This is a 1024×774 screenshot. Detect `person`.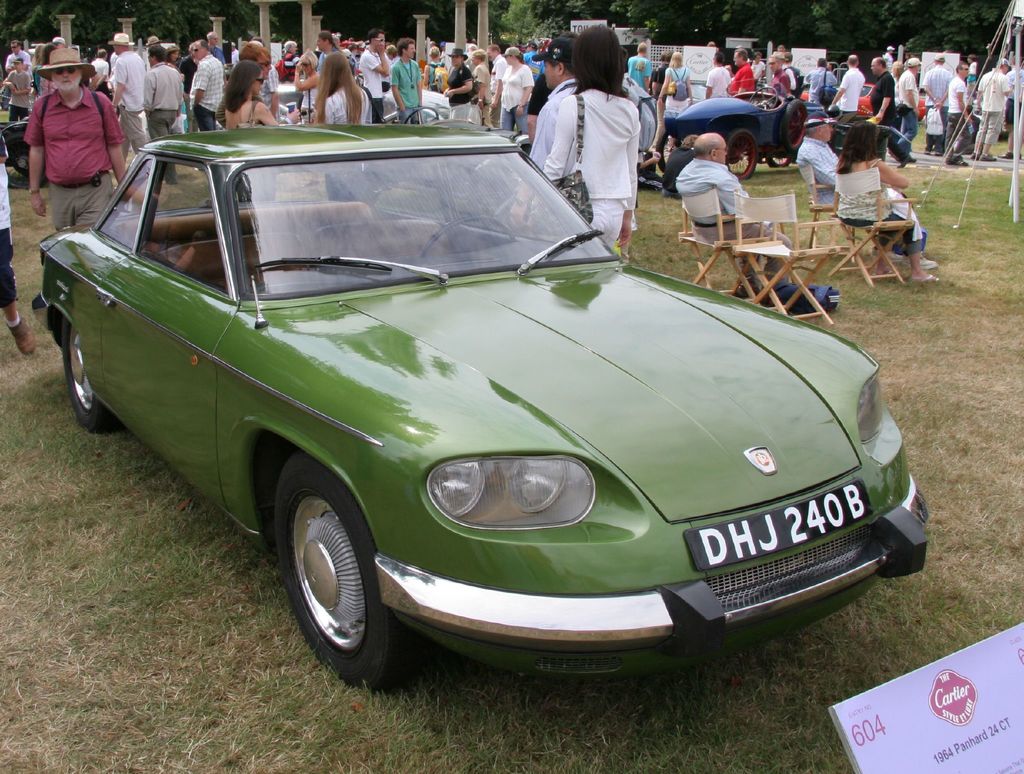
locate(830, 53, 866, 113).
